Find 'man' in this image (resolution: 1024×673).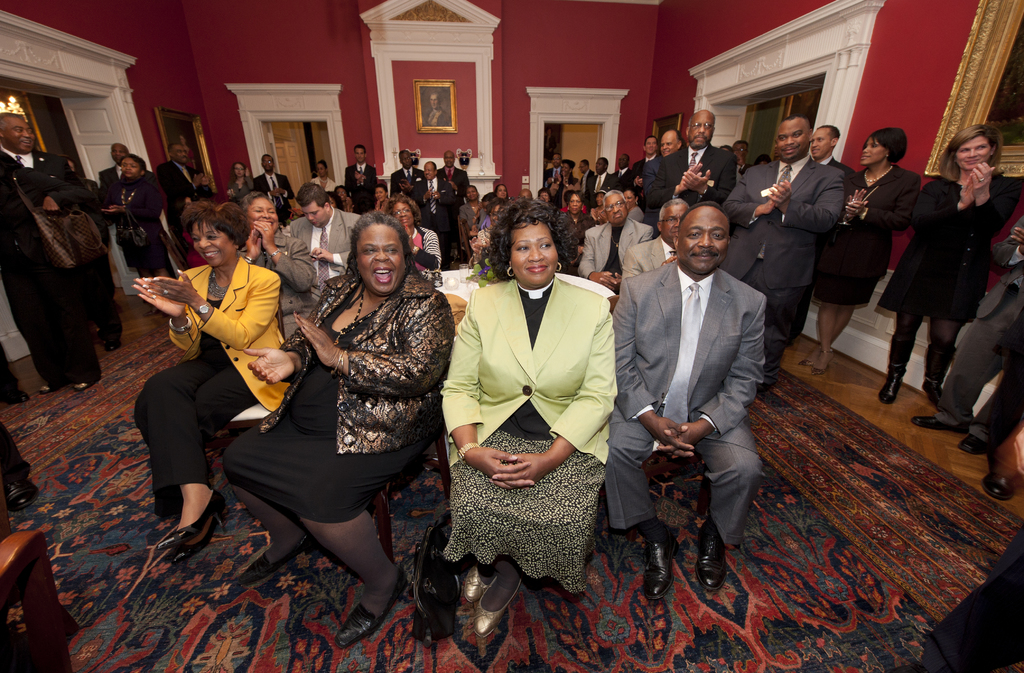
(287,183,356,281).
